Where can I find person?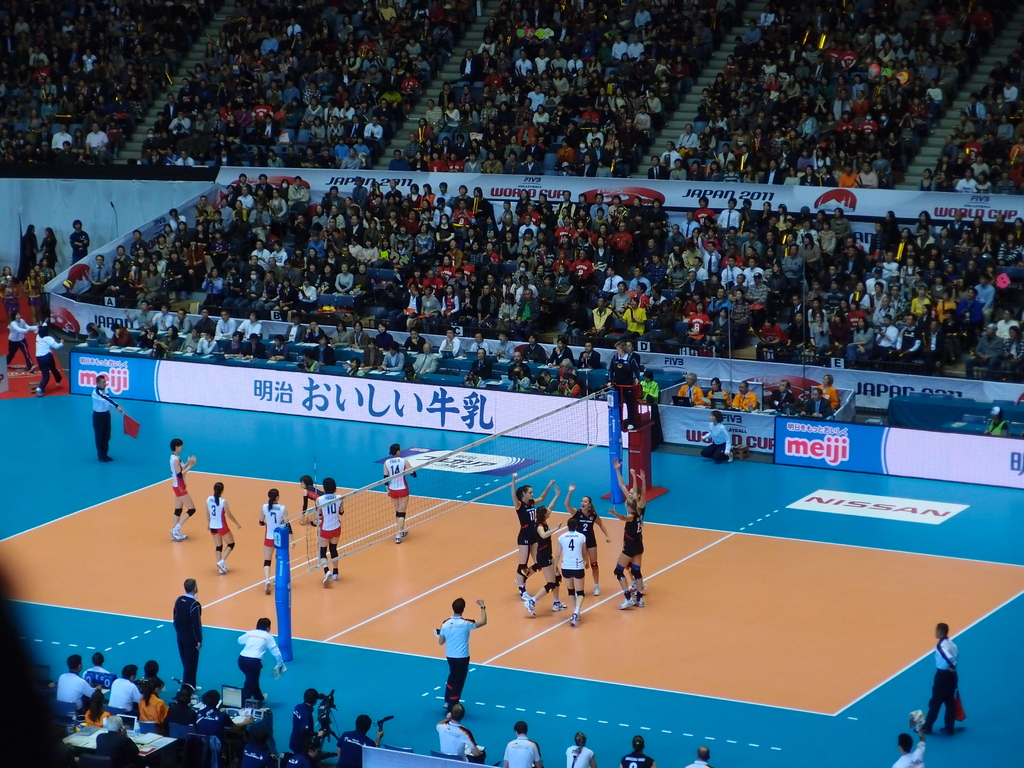
You can find it at pyautogui.locateOnScreen(700, 410, 733, 461).
